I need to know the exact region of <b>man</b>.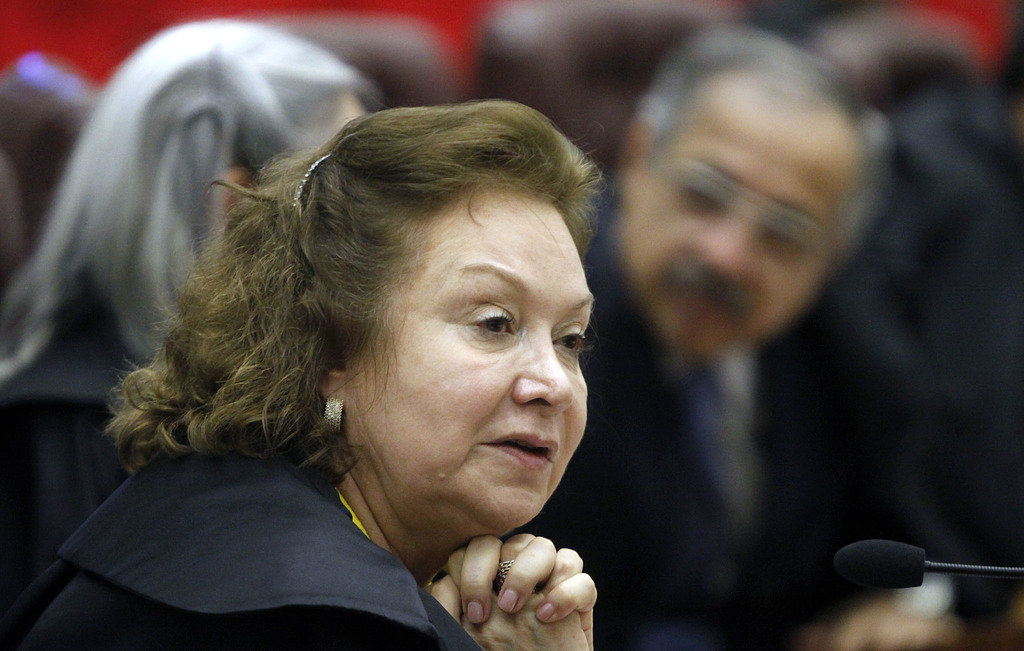
Region: 495,23,996,641.
